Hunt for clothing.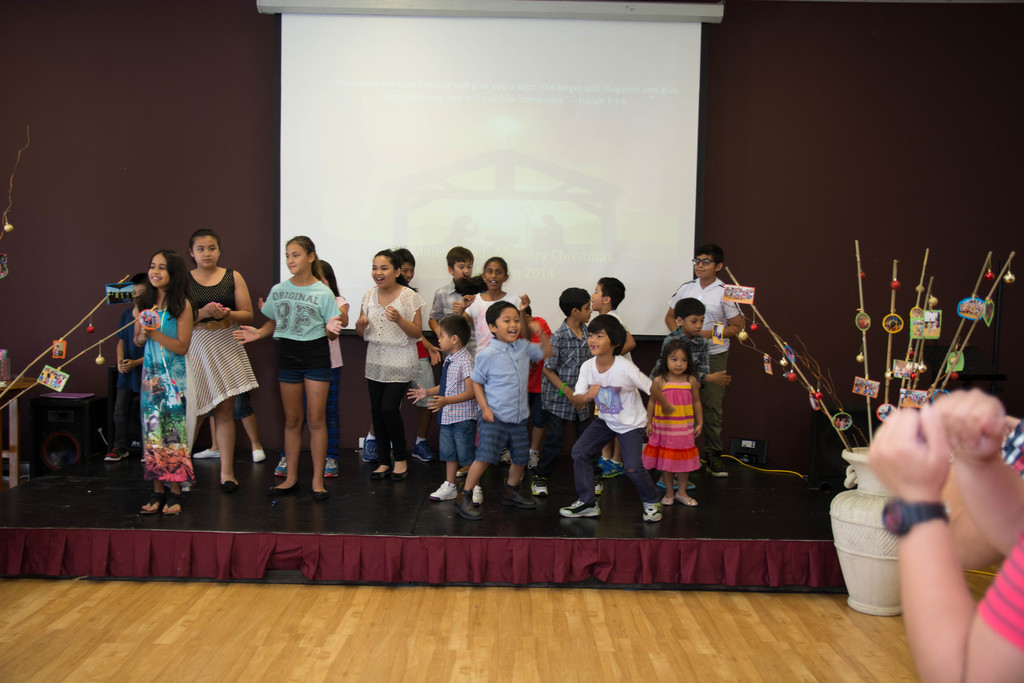
Hunted down at x1=189, y1=276, x2=261, y2=418.
